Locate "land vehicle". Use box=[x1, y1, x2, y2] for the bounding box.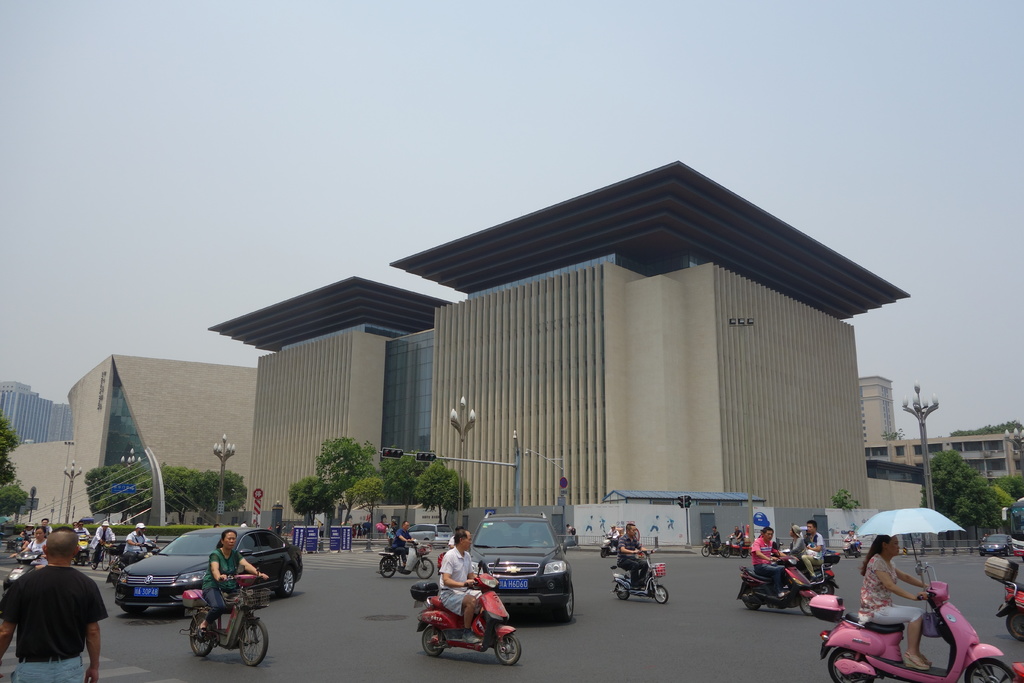
box=[723, 536, 749, 561].
